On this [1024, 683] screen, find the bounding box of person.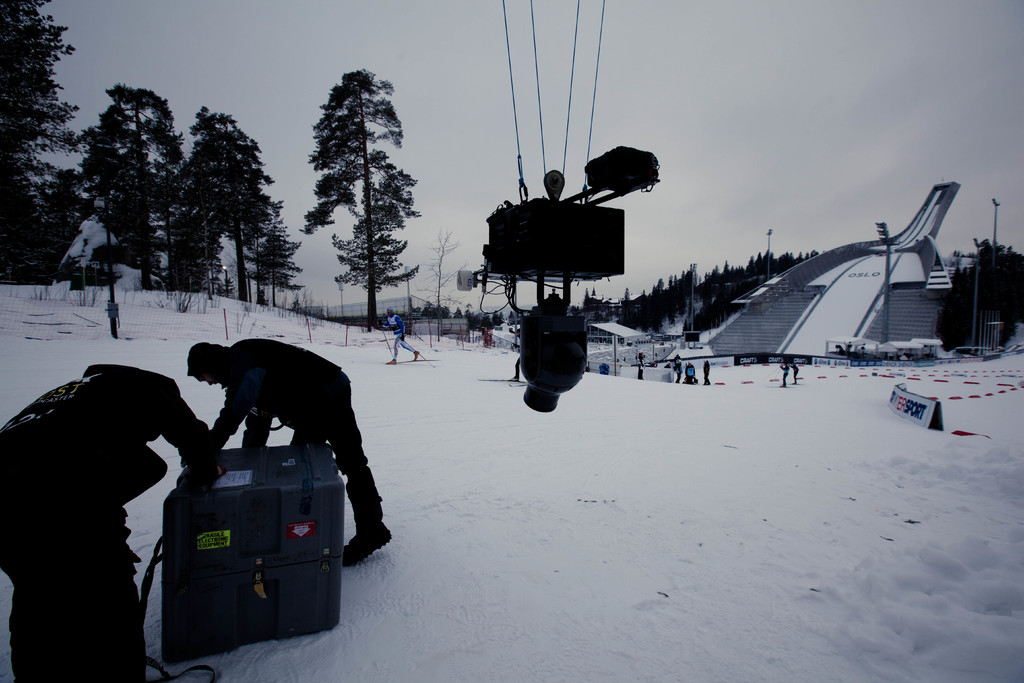
Bounding box: rect(376, 304, 420, 363).
